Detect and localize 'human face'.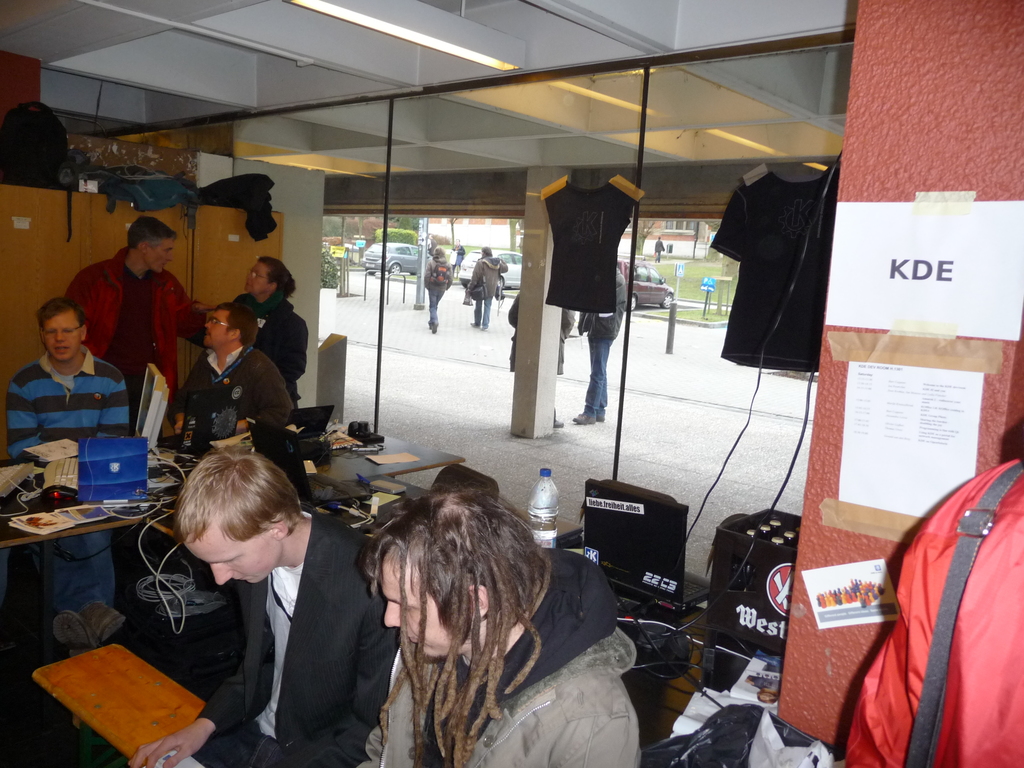
Localized at left=146, top=239, right=173, bottom=275.
